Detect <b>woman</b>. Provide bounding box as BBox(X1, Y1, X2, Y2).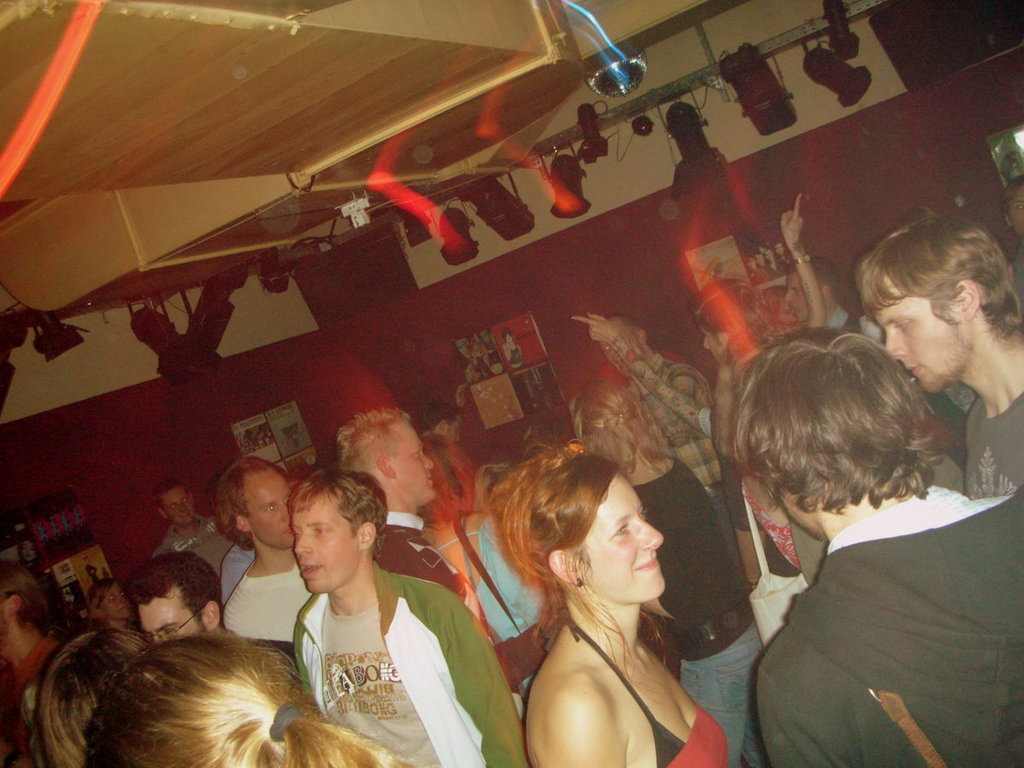
BBox(81, 637, 416, 767).
